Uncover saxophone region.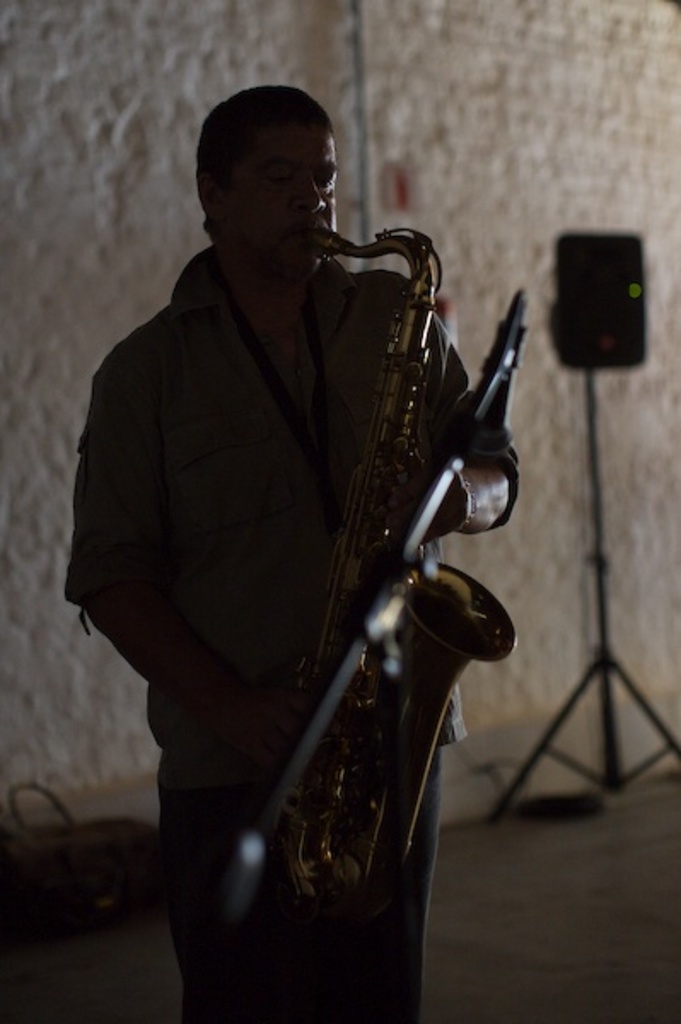
Uncovered: pyautogui.locateOnScreen(292, 224, 514, 922).
